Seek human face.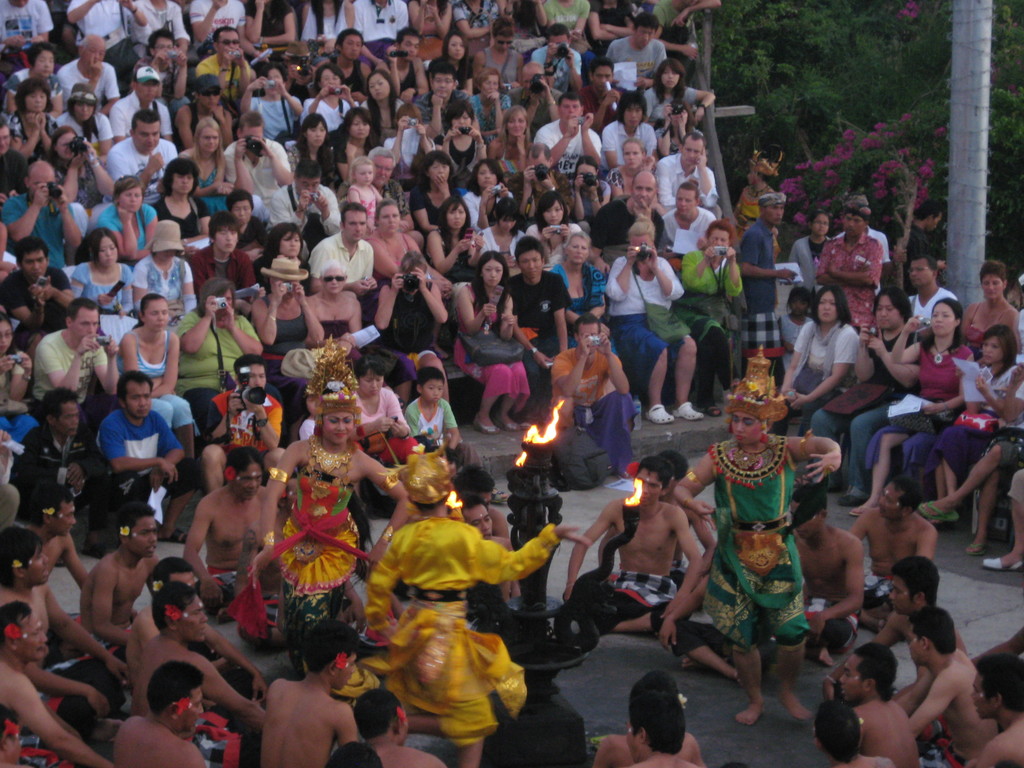
72, 99, 94, 120.
